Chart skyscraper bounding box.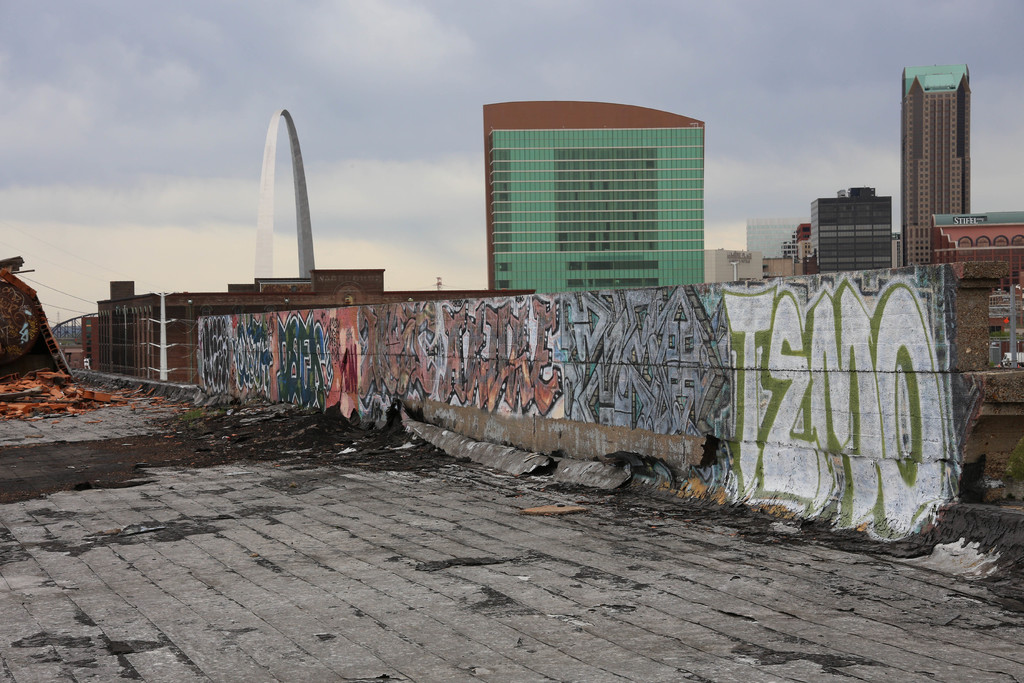
Charted: (left=486, top=97, right=712, bottom=296).
